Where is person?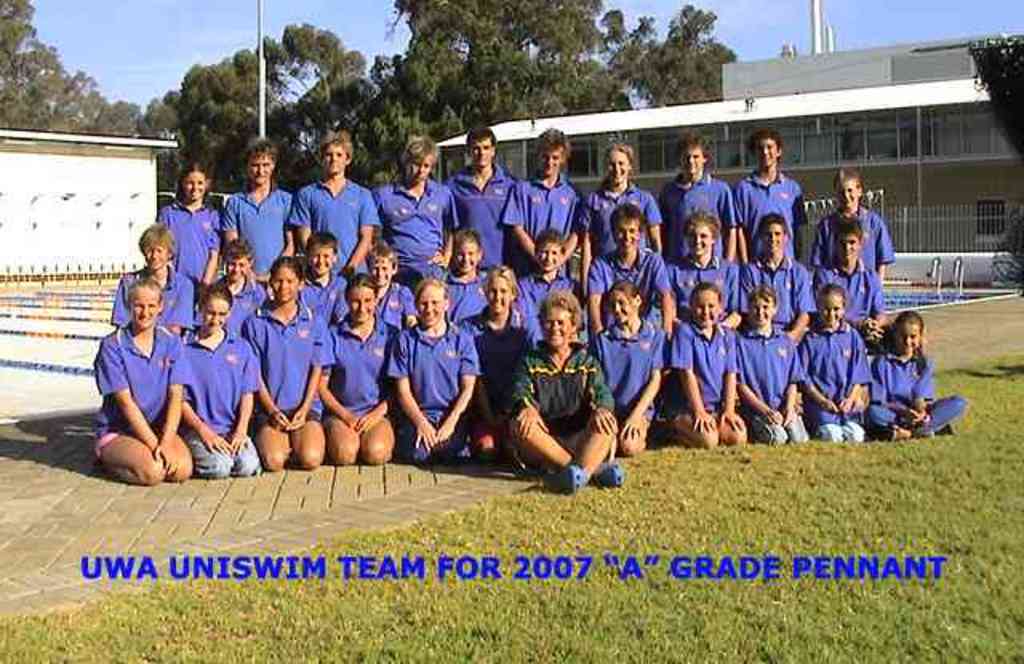
499 120 581 274.
